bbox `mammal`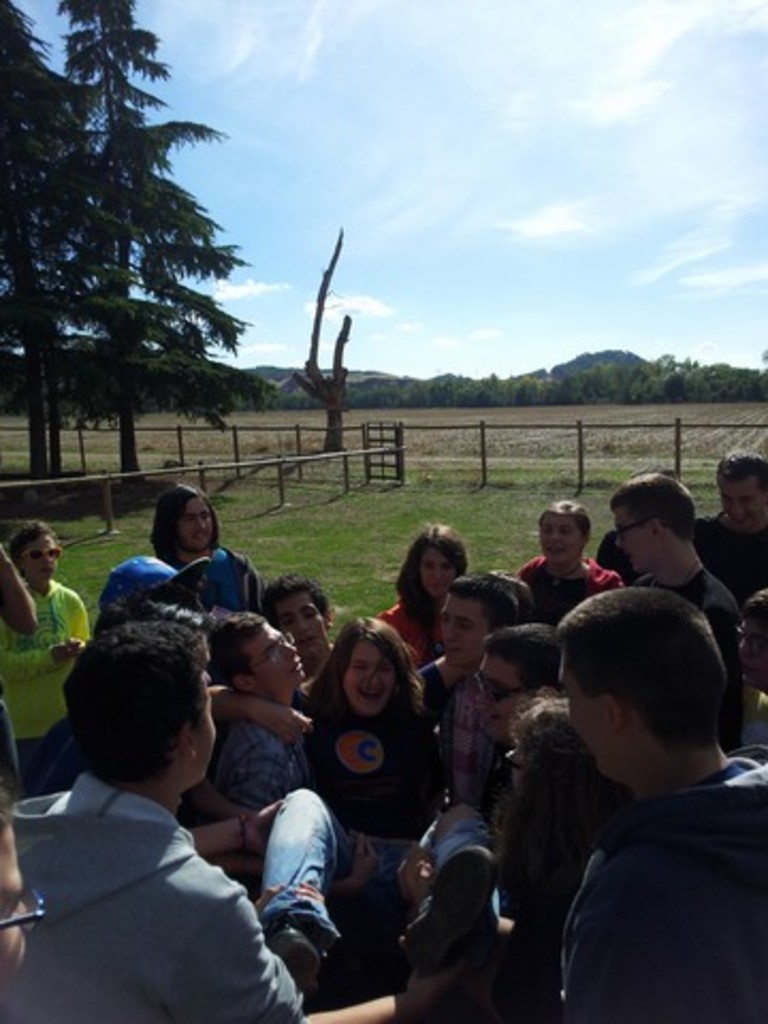
crop(0, 538, 34, 625)
